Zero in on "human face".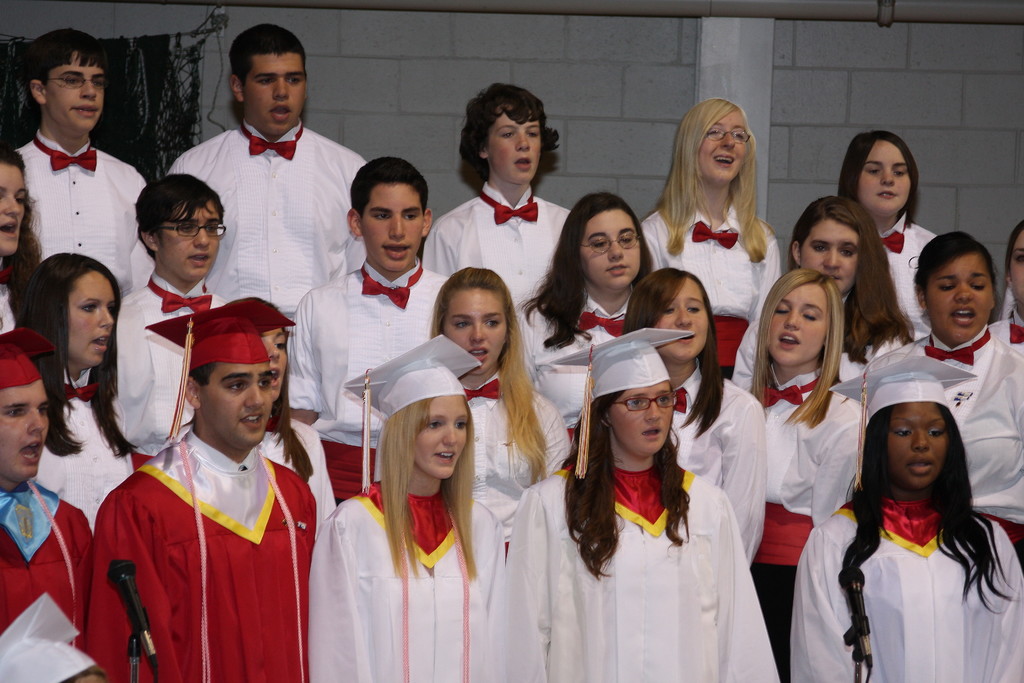
Zeroed in: box(652, 280, 716, 372).
